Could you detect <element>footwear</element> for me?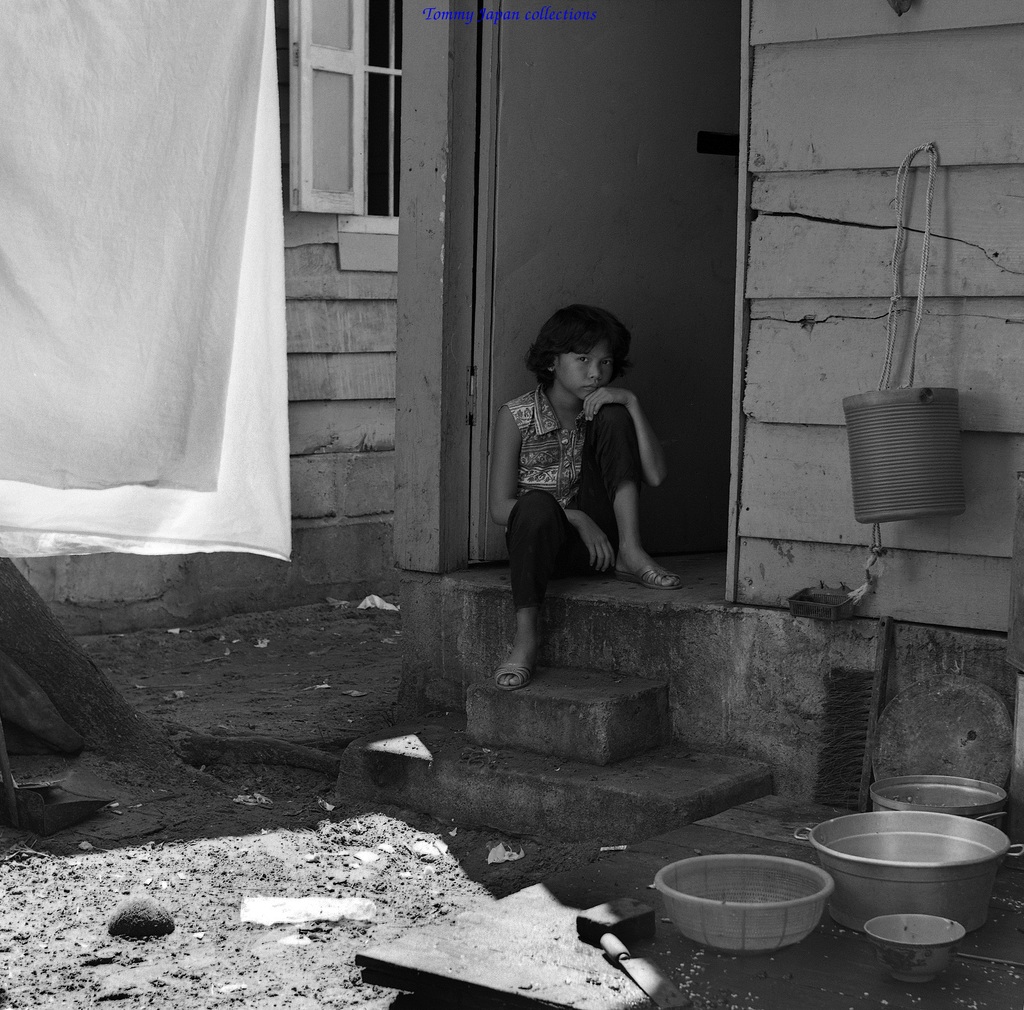
Detection result: <bbox>613, 565, 682, 590</bbox>.
